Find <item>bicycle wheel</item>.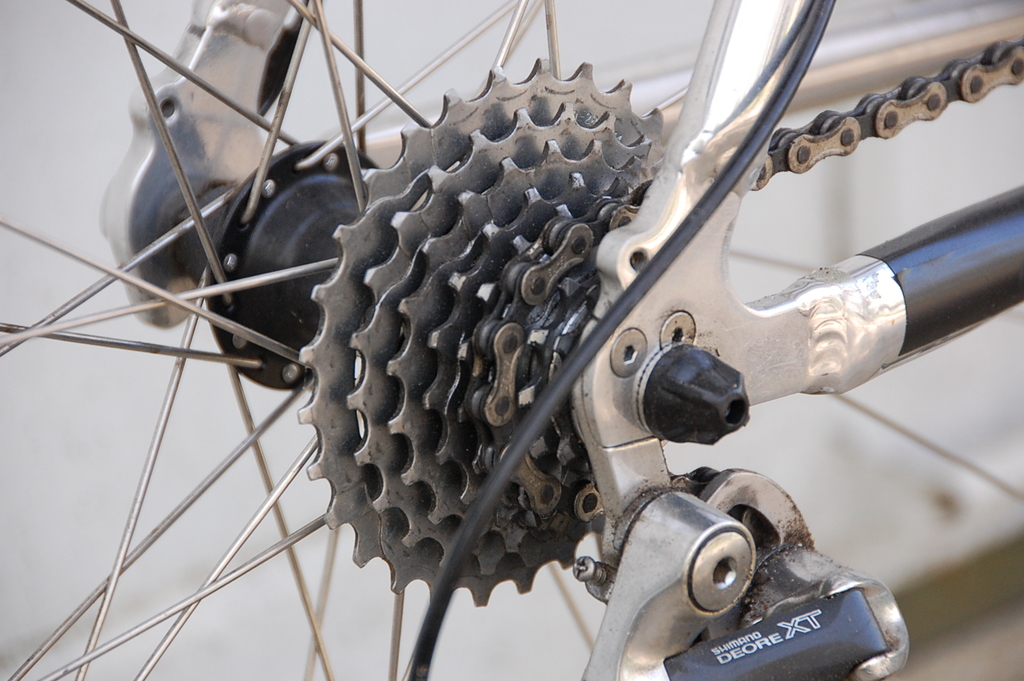
[0,0,1023,680].
